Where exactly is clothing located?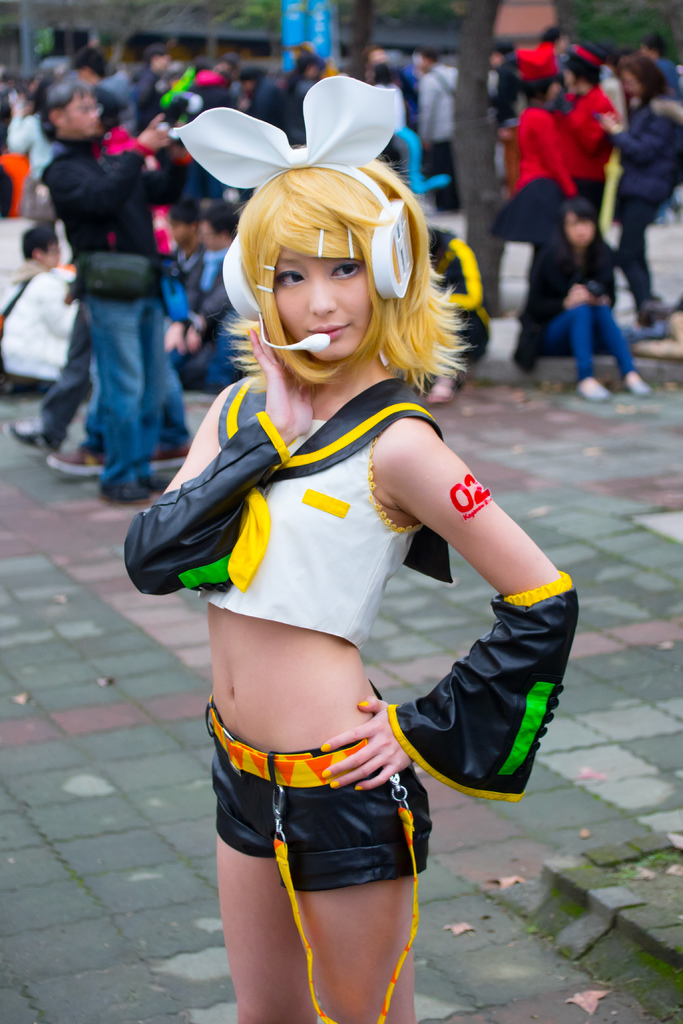
Its bounding box is (left=537, top=228, right=661, bottom=386).
